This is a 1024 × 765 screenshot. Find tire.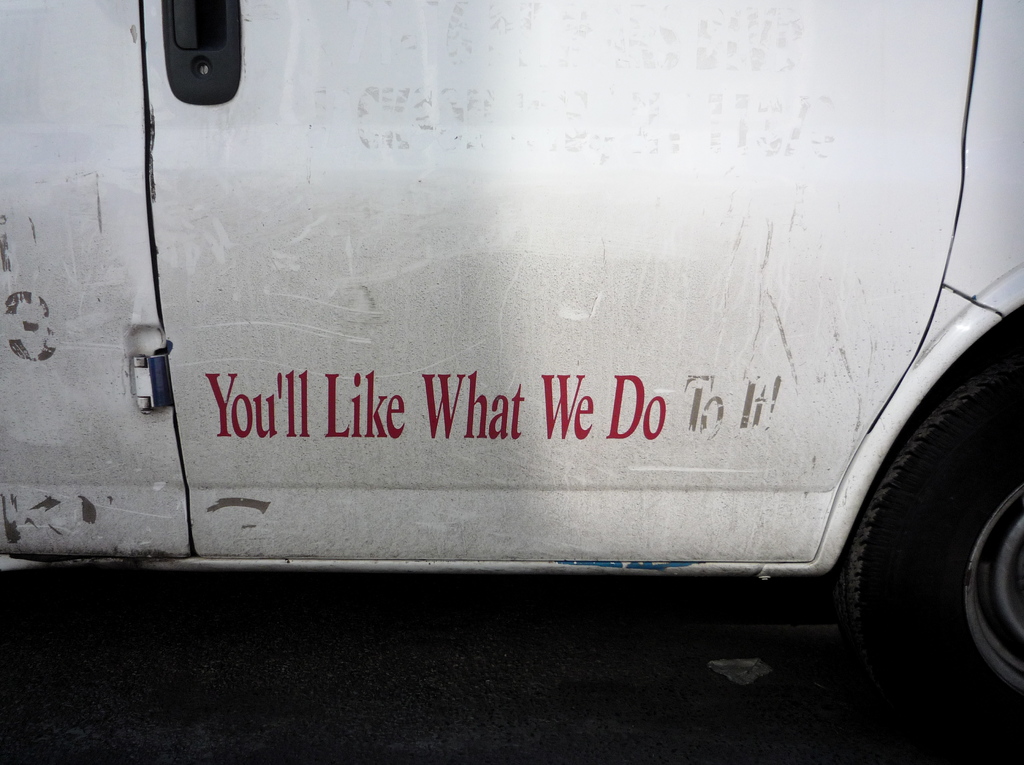
Bounding box: {"left": 836, "top": 363, "right": 1023, "bottom": 752}.
